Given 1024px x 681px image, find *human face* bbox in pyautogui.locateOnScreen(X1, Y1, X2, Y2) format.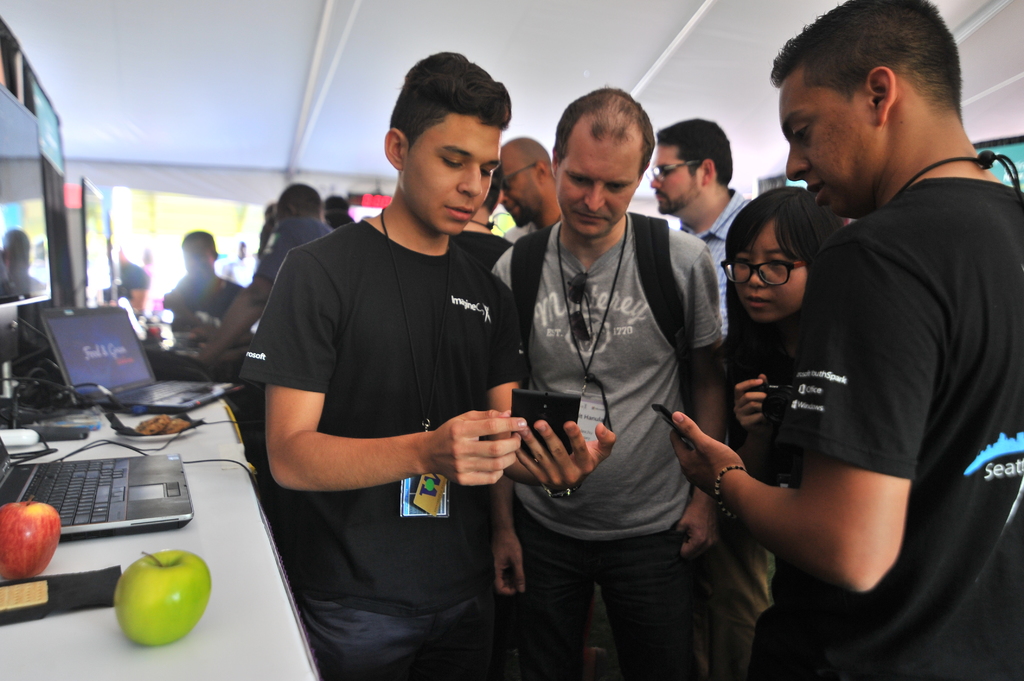
pyautogui.locateOnScreen(182, 243, 214, 282).
